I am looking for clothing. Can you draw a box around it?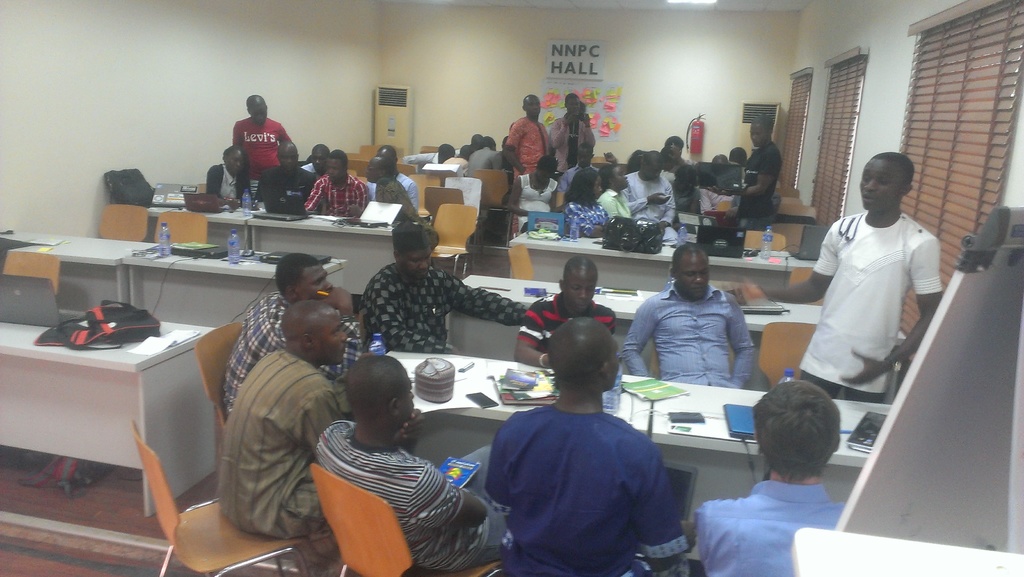
Sure, the bounding box is (486,400,679,576).
